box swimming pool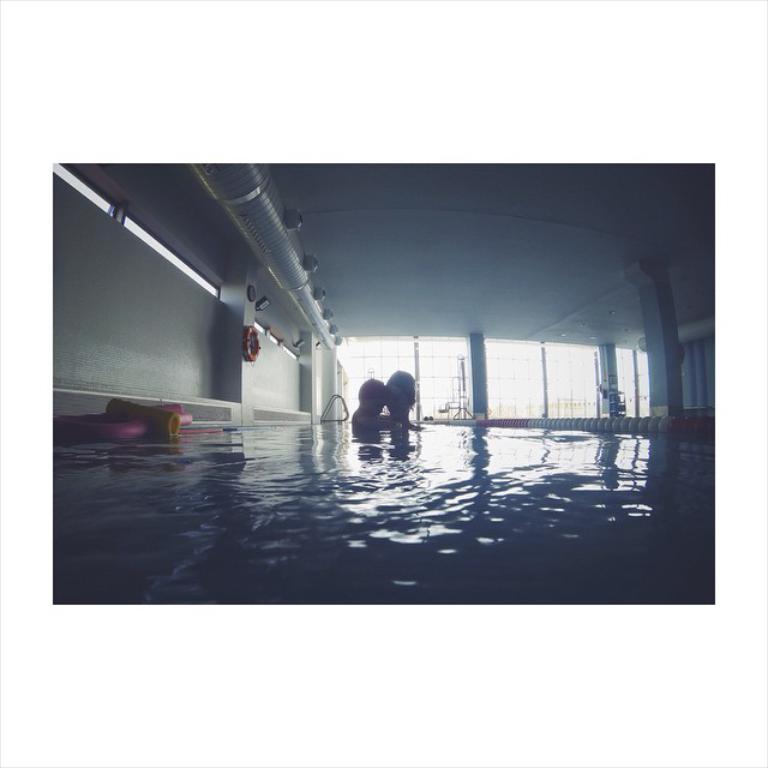
<bbox>25, 386, 736, 583</bbox>
